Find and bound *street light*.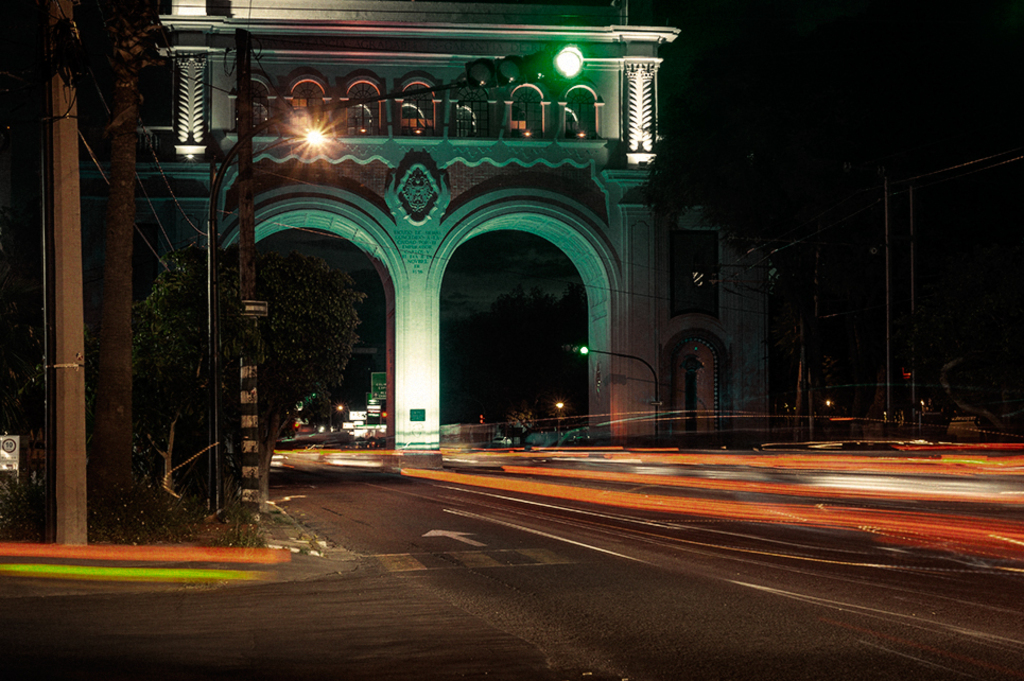
Bound: BBox(553, 400, 565, 441).
